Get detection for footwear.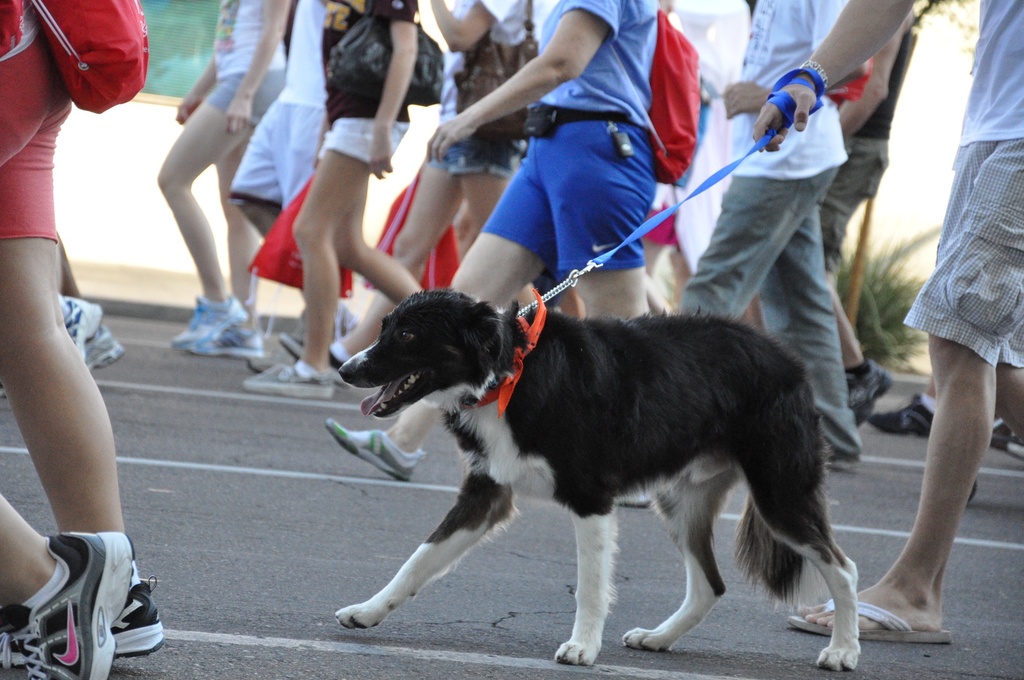
Detection: <region>988, 413, 1016, 451</region>.
